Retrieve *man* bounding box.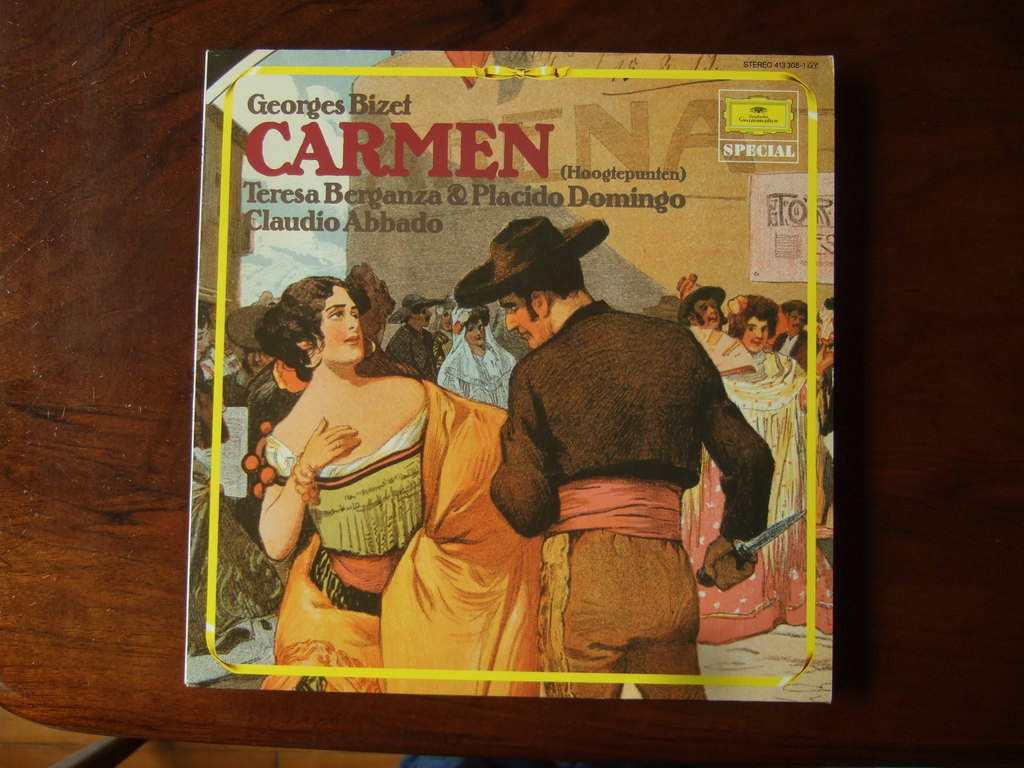
Bounding box: (left=678, top=284, right=724, bottom=329).
